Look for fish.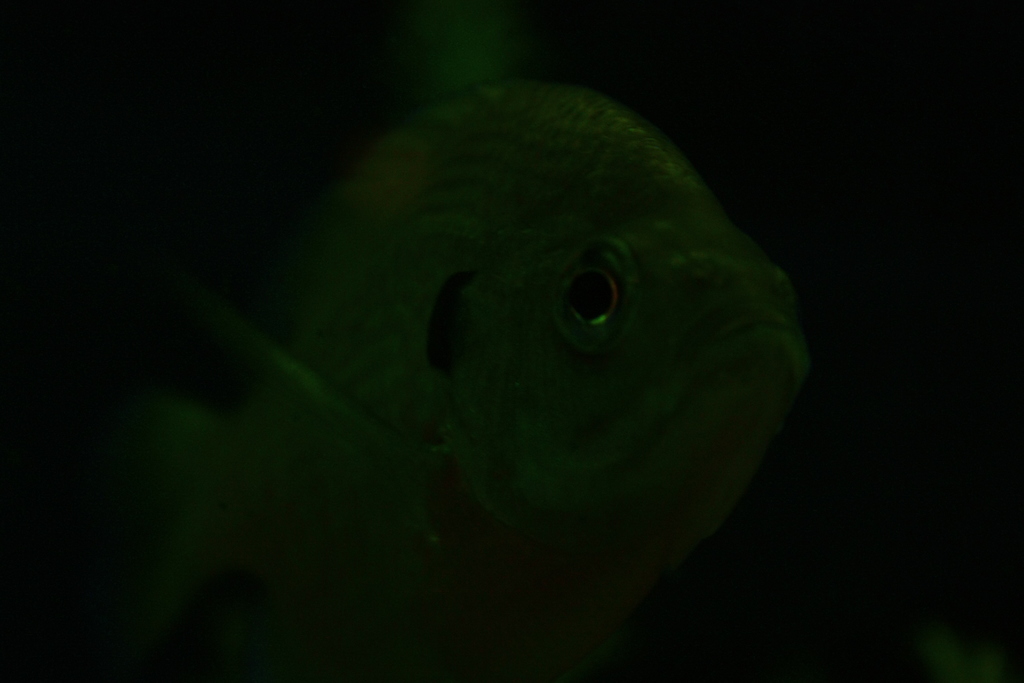
Found: x1=241 y1=80 x2=806 y2=600.
